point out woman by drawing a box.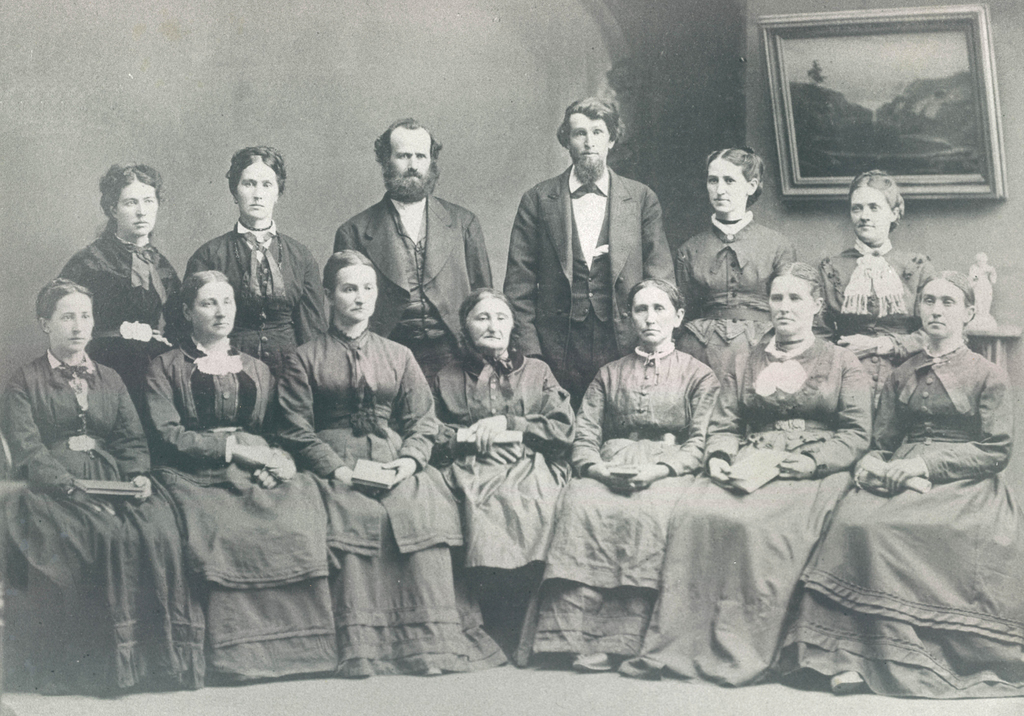
Rect(52, 163, 184, 416).
